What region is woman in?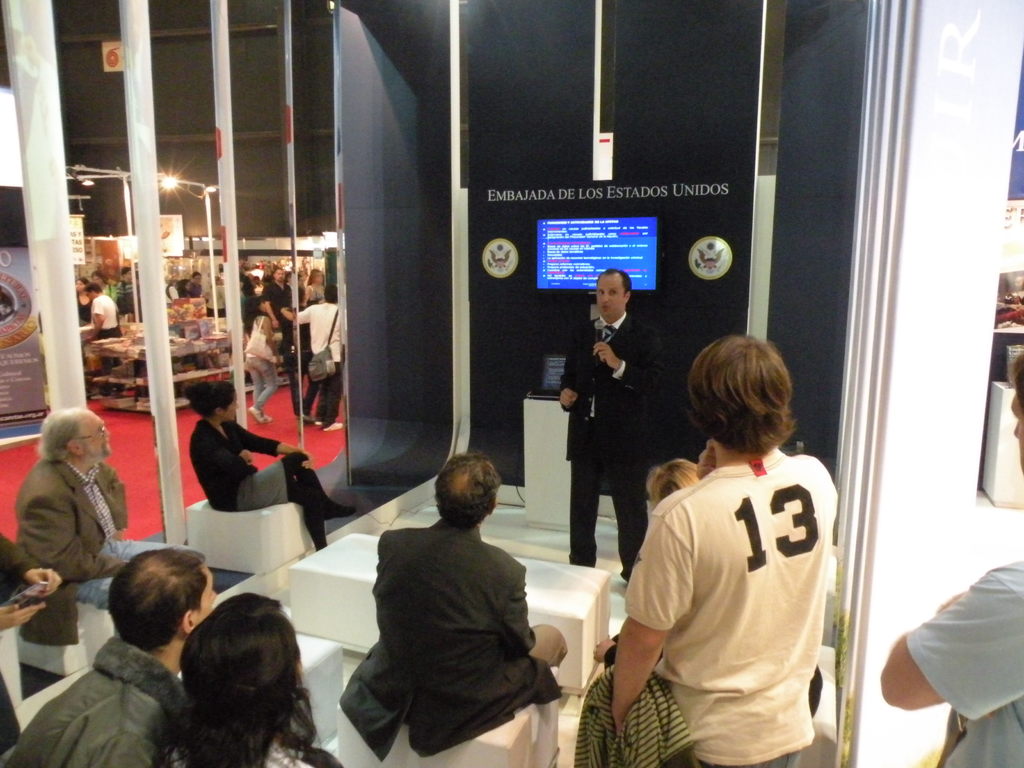
177,280,194,307.
